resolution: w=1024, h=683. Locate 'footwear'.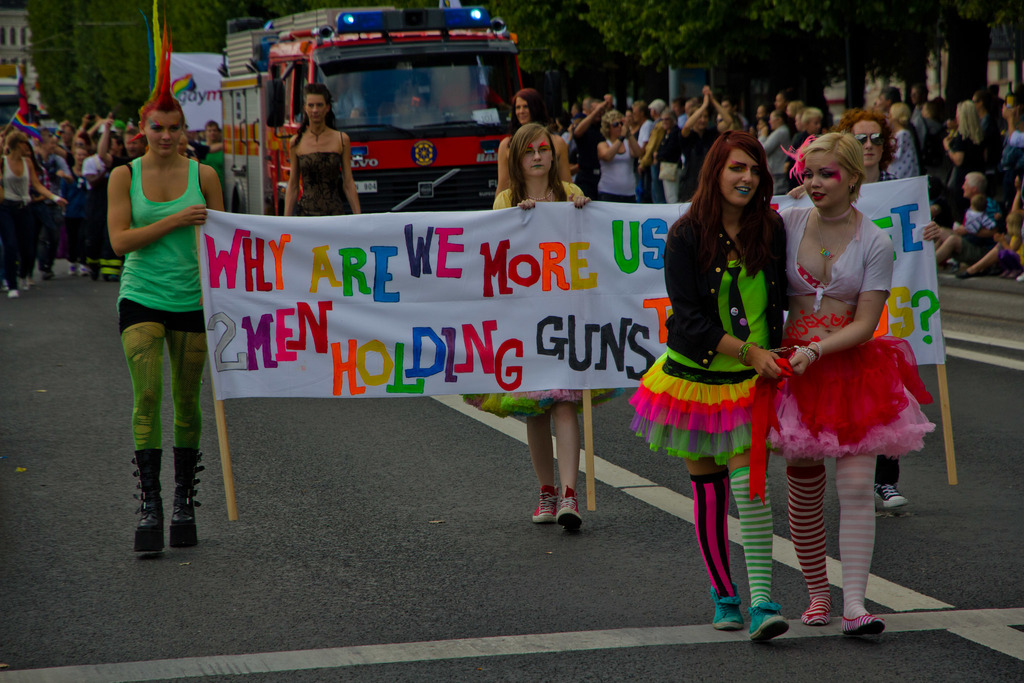
532/485/595/540.
